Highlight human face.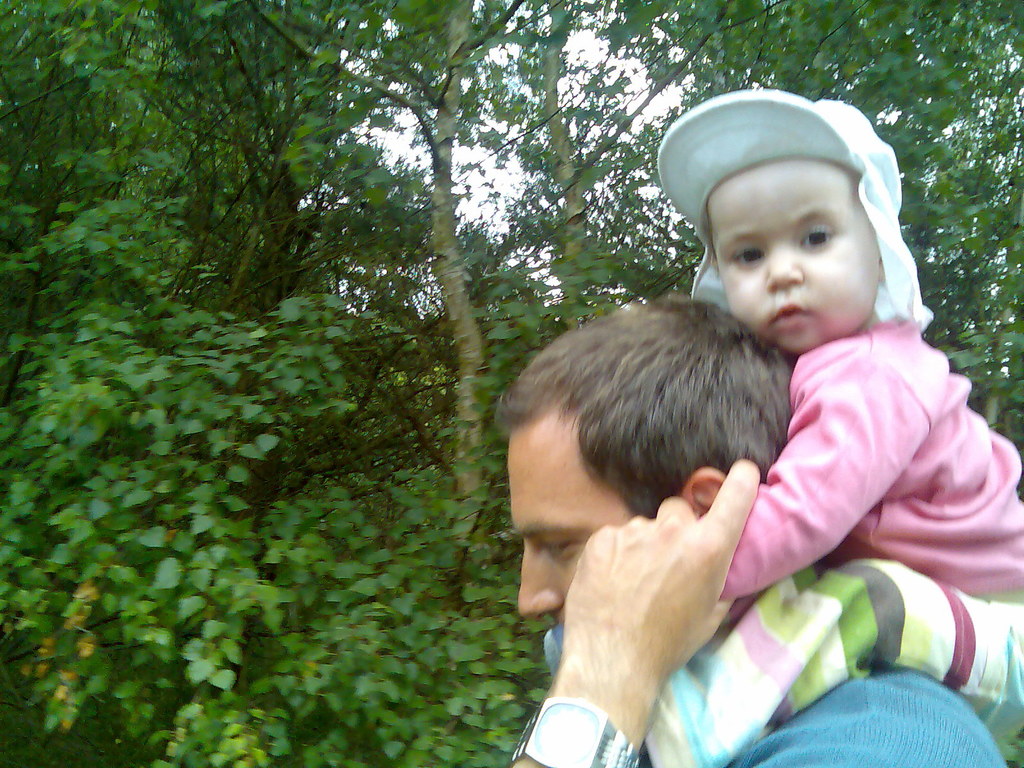
Highlighted region: [x1=703, y1=156, x2=876, y2=352].
